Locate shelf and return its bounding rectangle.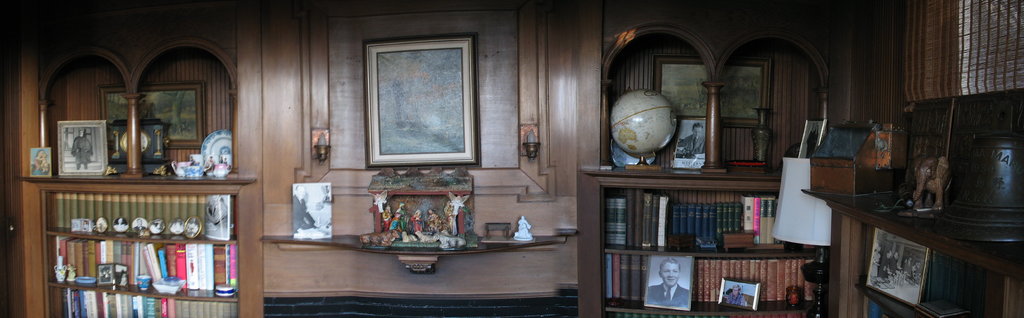
[left=44, top=241, right=240, bottom=298].
